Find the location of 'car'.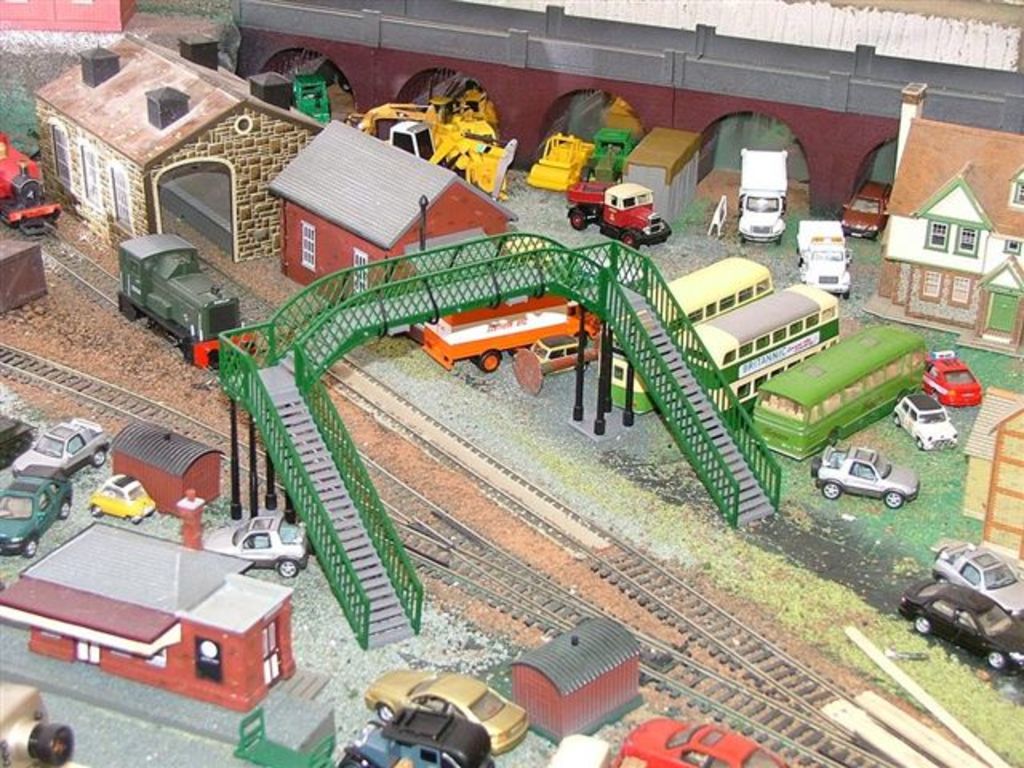
Location: [x1=0, y1=464, x2=75, y2=557].
